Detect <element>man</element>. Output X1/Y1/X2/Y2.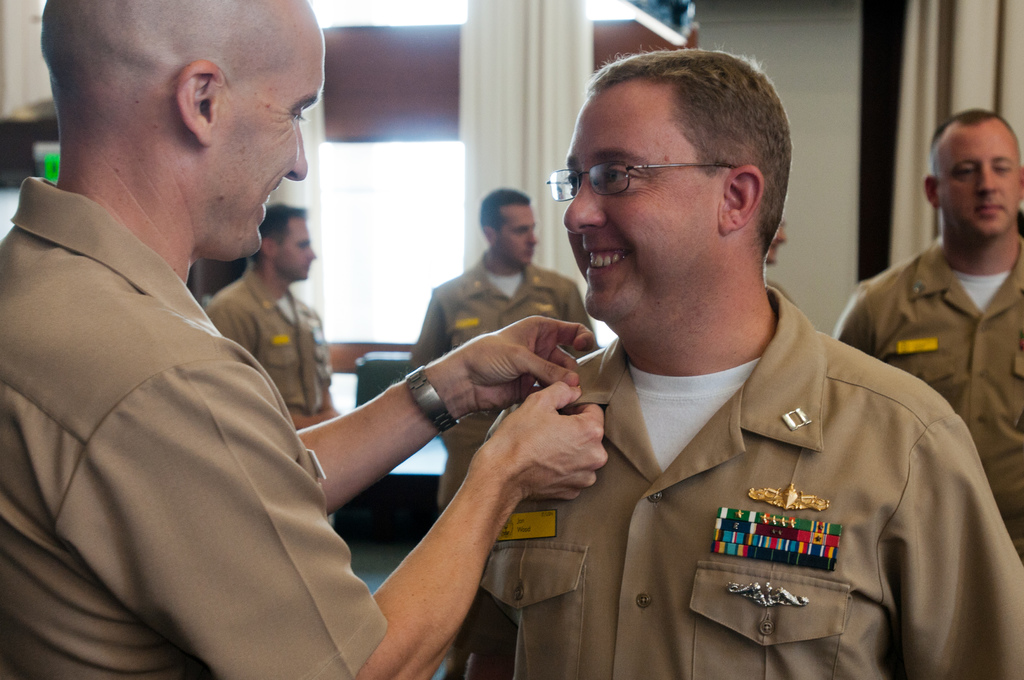
206/204/344/432.
